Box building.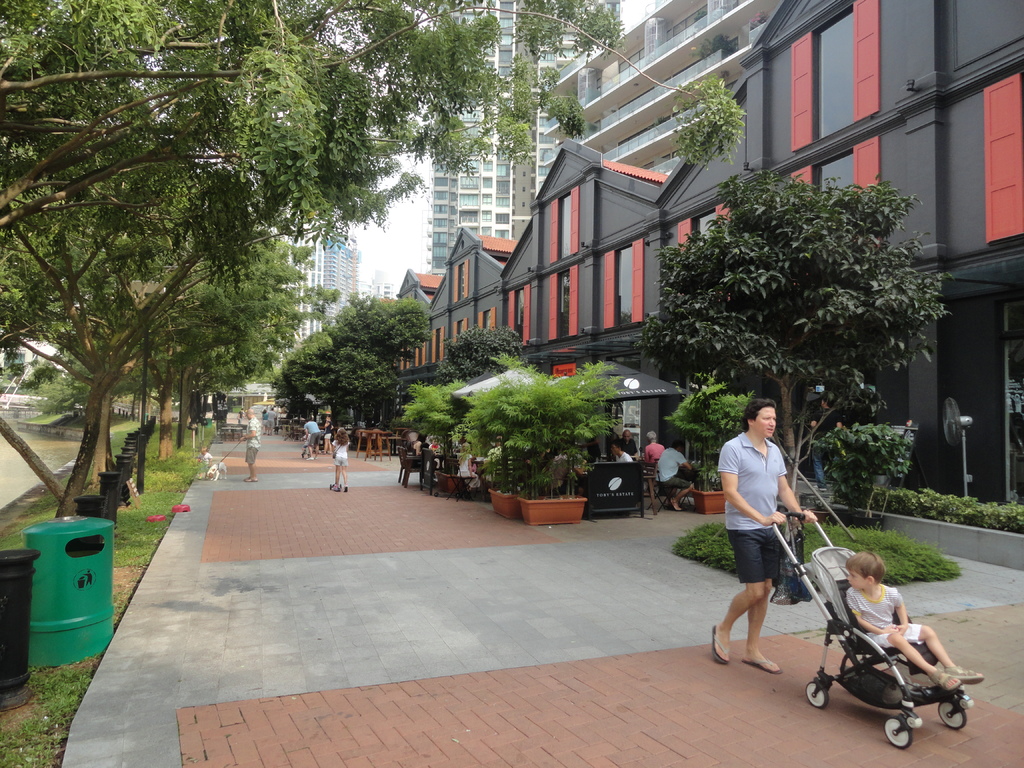
(left=298, top=229, right=360, bottom=342).
